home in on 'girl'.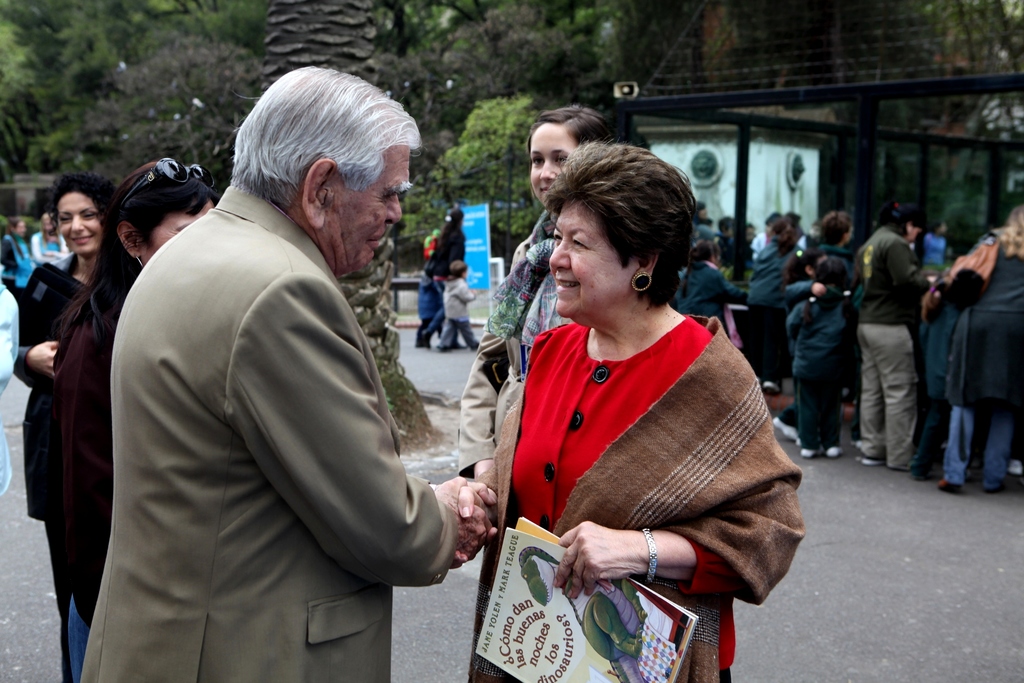
Homed in at bbox=[15, 169, 115, 682].
